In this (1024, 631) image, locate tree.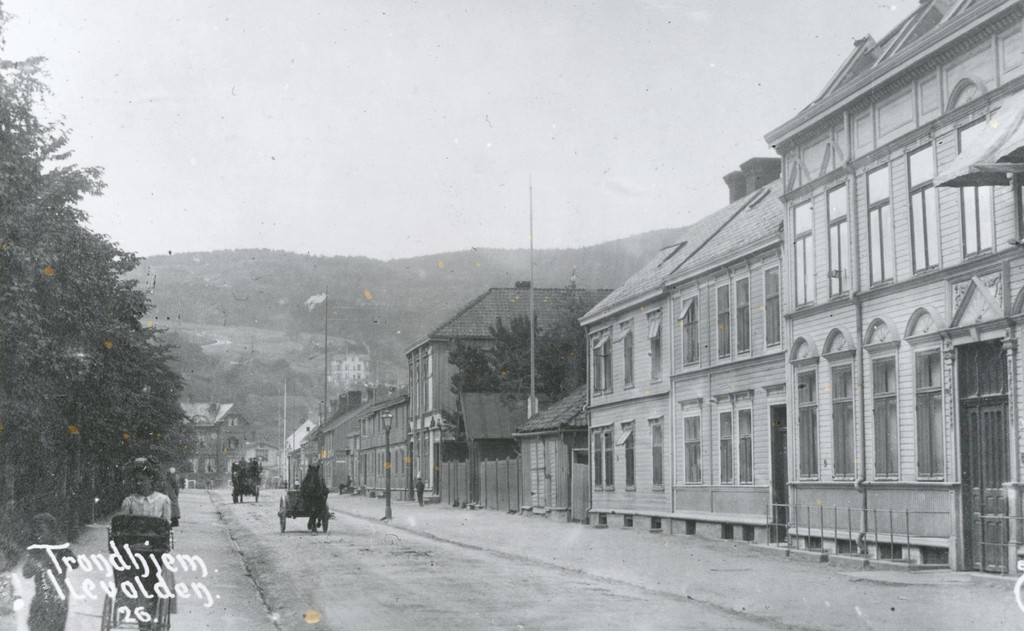
Bounding box: 437/334/507/460.
